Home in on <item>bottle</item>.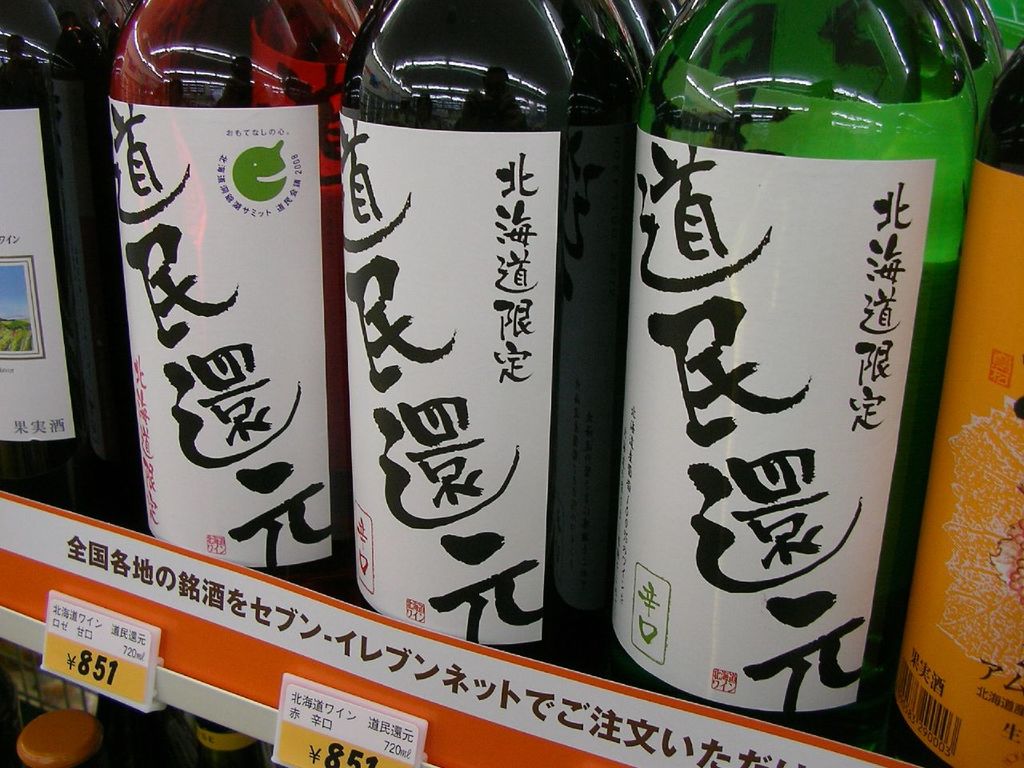
Homed in at (x1=859, y1=34, x2=1023, y2=767).
